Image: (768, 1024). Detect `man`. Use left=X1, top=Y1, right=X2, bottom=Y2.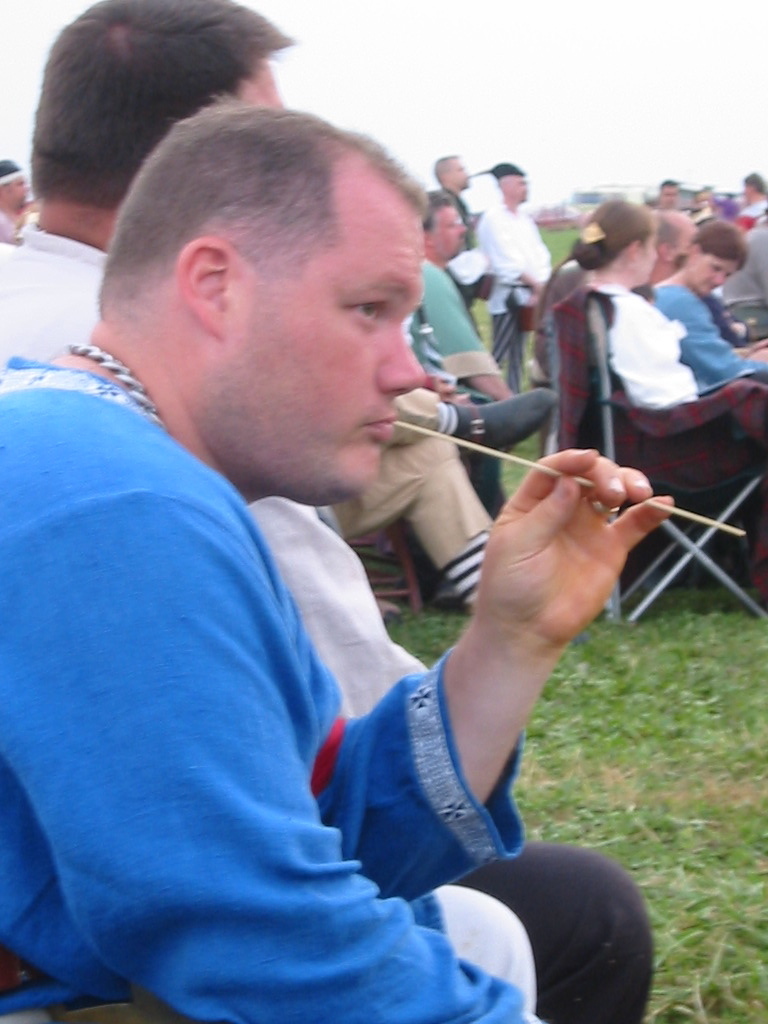
left=659, top=211, right=698, bottom=285.
